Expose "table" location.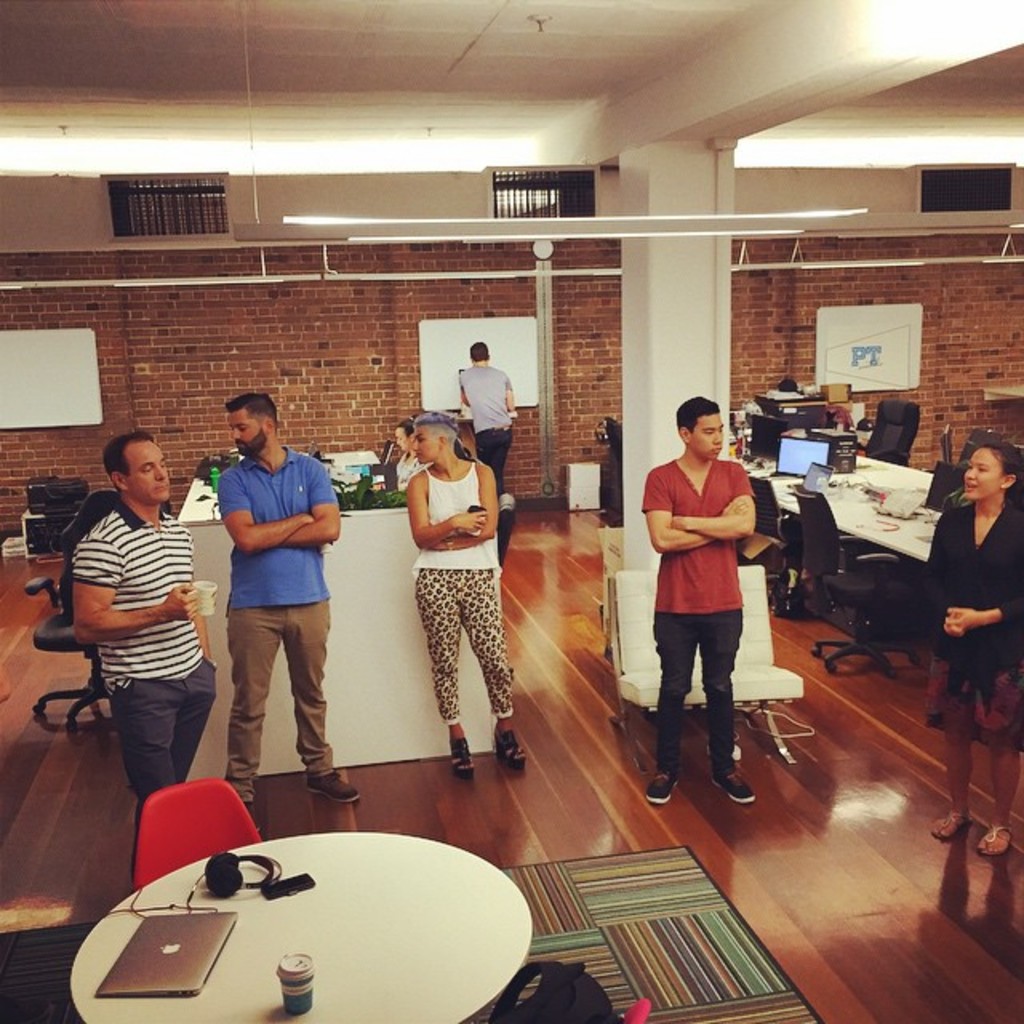
Exposed at l=64, t=830, r=539, b=1019.
